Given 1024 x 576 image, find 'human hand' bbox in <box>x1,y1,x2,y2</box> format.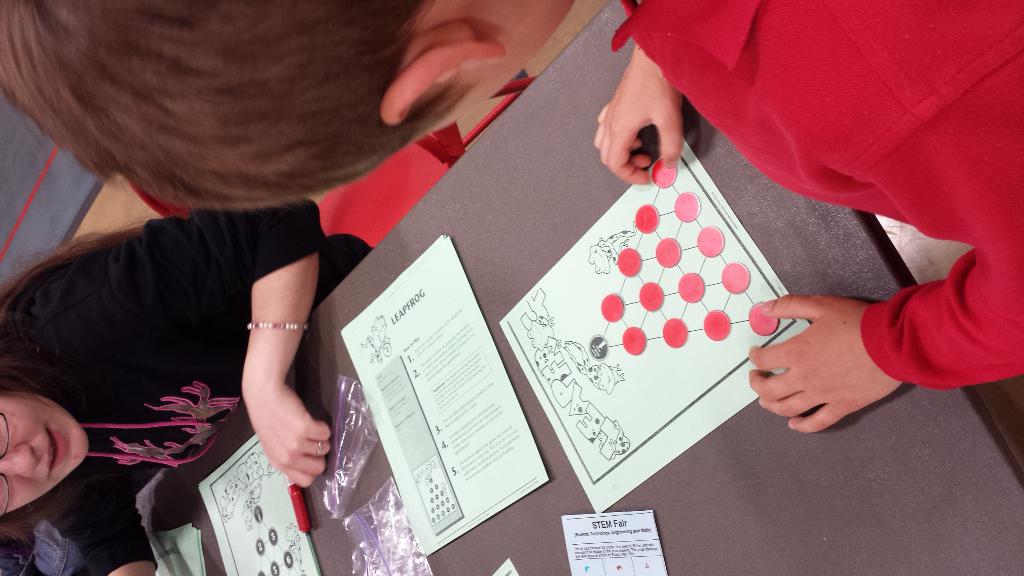
<box>746,292,899,438</box>.
